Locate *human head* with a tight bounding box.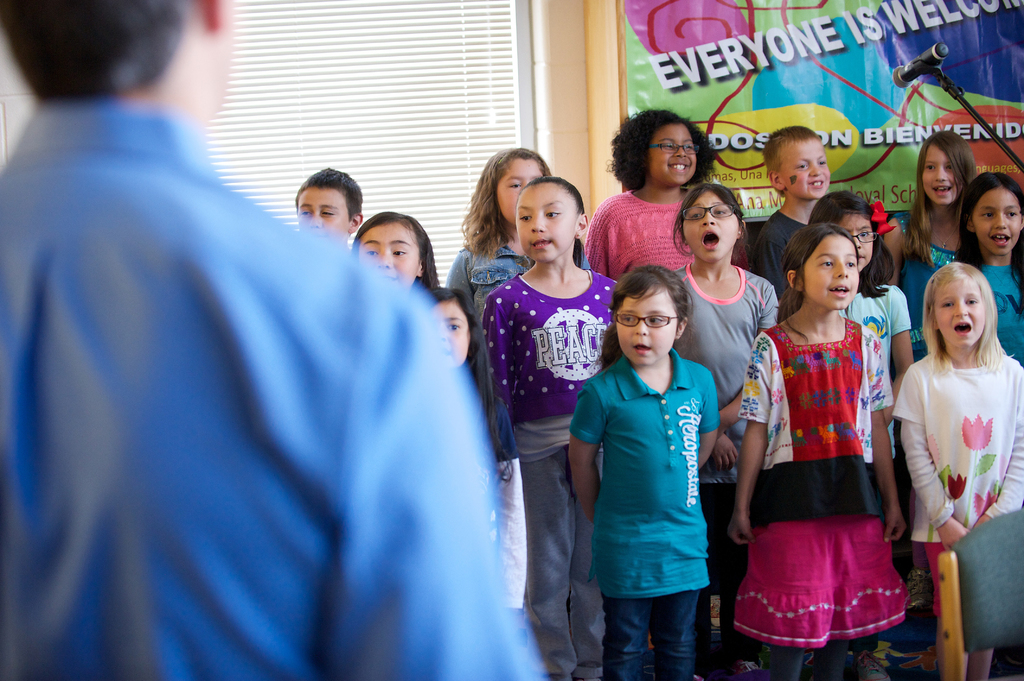
bbox=[286, 158, 366, 236].
